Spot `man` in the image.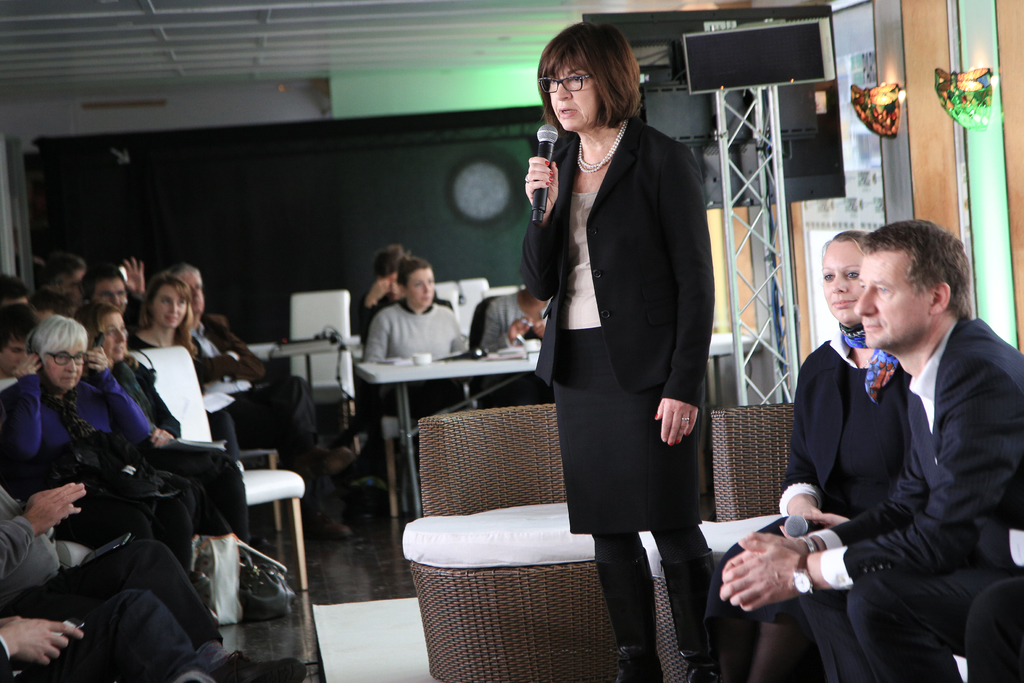
`man` found at detection(1, 585, 216, 682).
